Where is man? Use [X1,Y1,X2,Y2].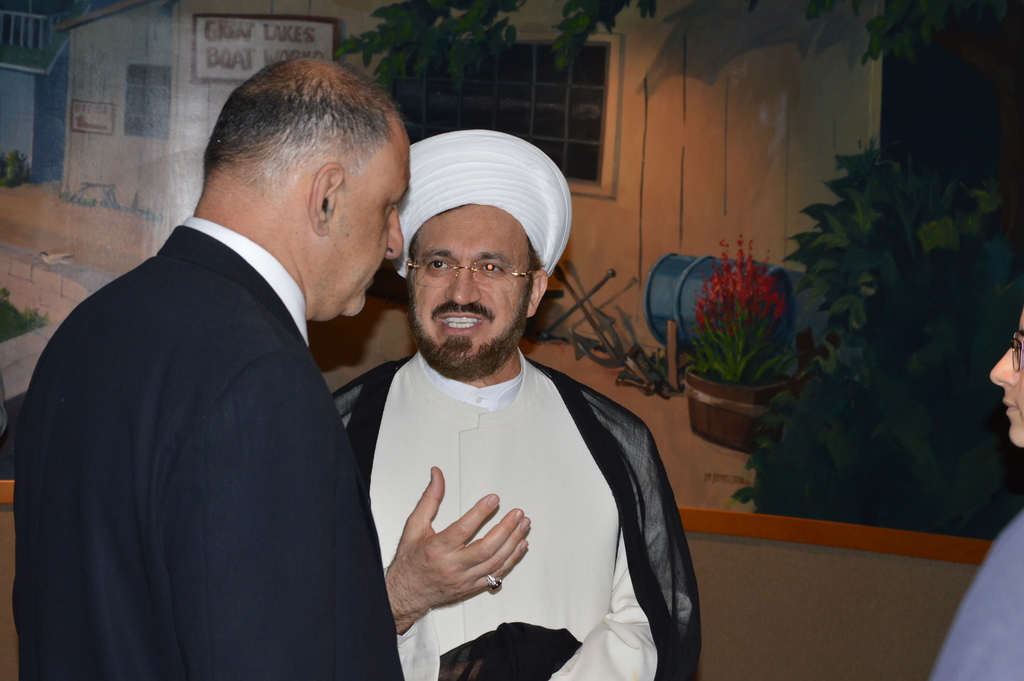
[16,56,415,680].
